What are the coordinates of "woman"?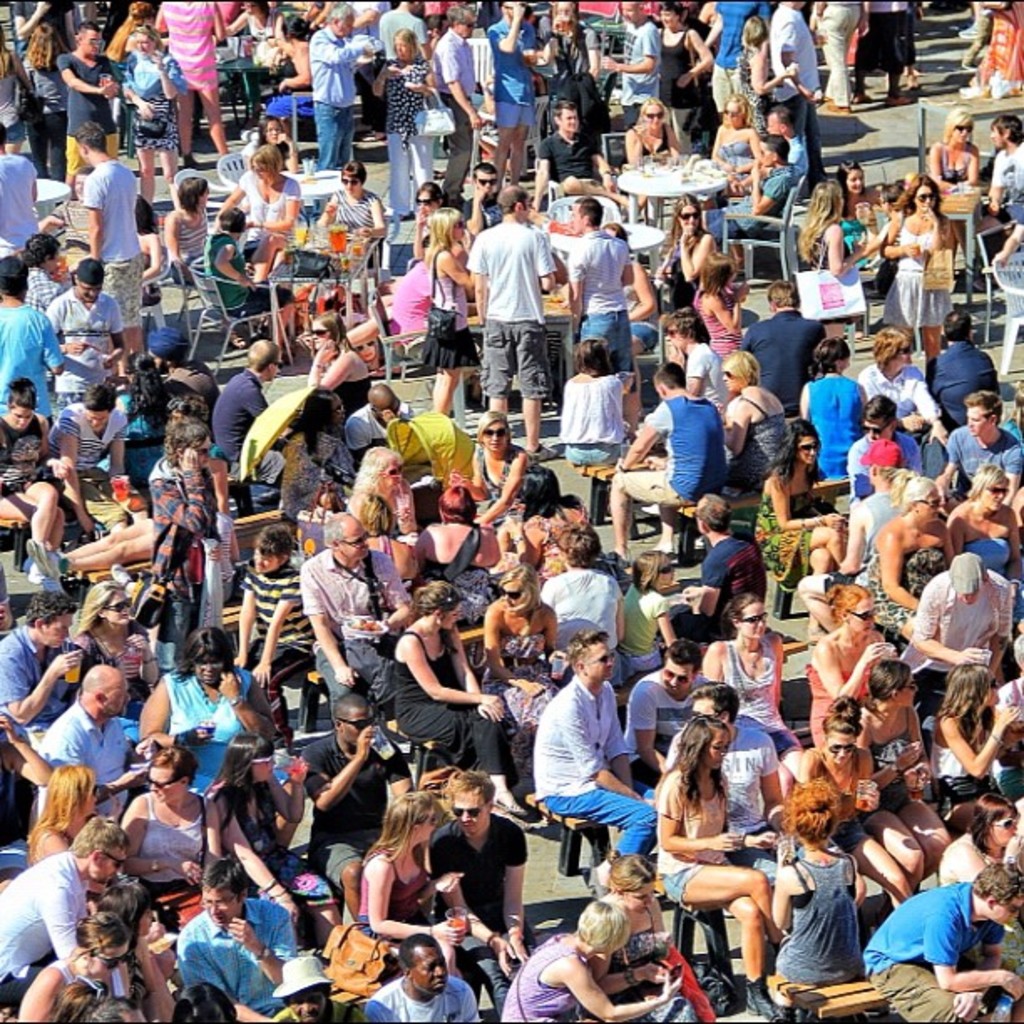
select_region(833, 149, 882, 271).
